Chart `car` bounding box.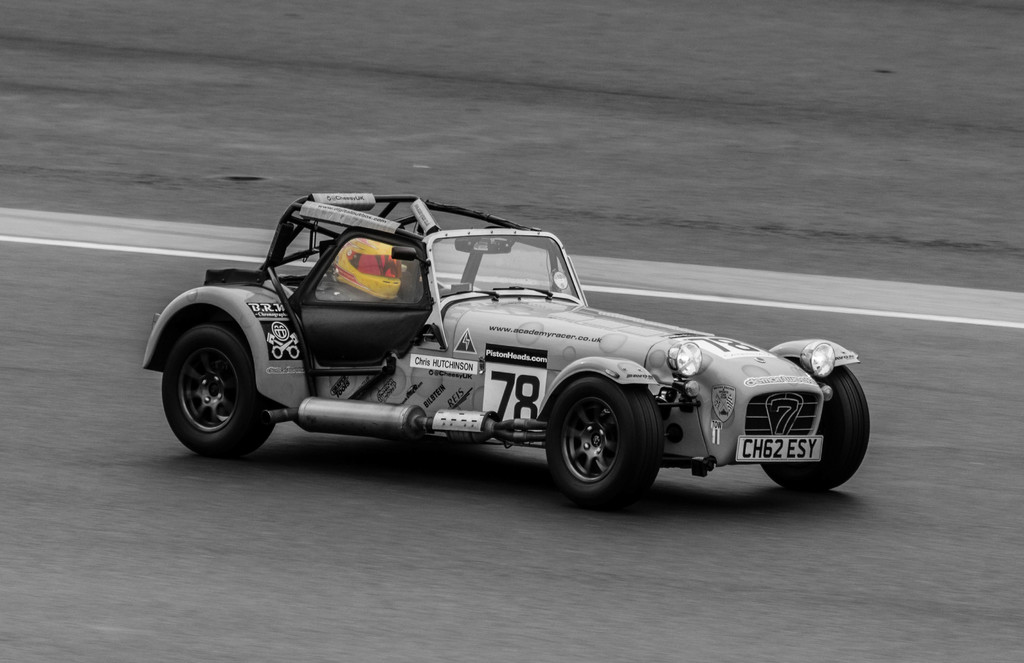
Charted: 137, 192, 874, 497.
